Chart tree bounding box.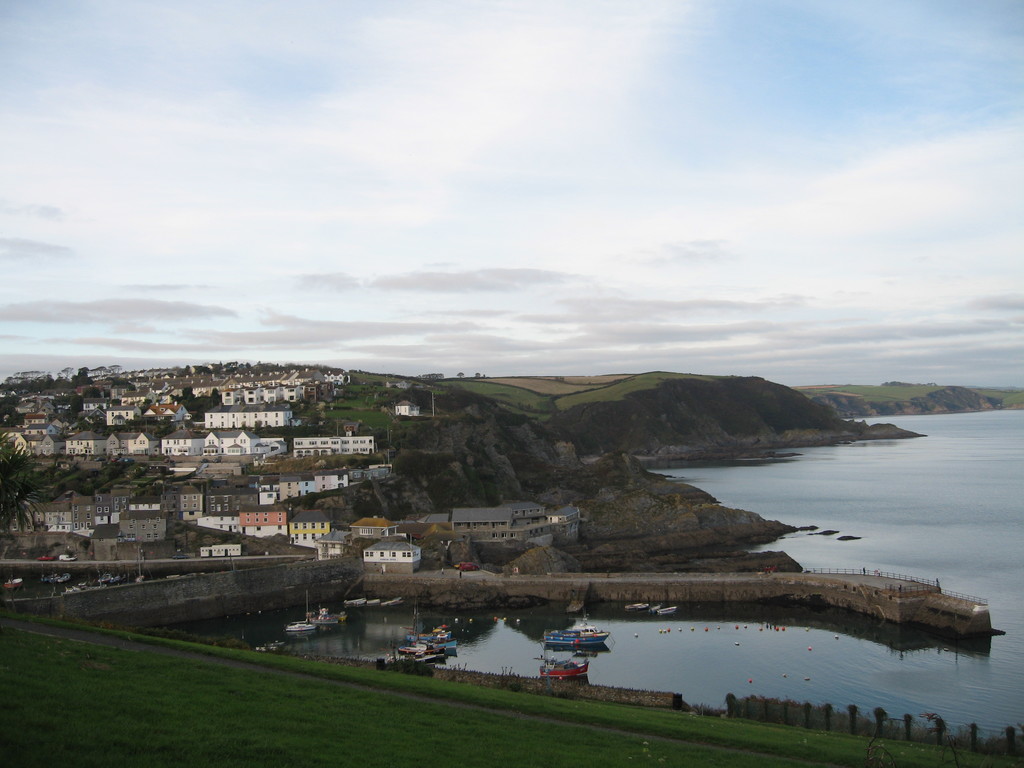
Charted: [x1=62, y1=525, x2=77, y2=560].
